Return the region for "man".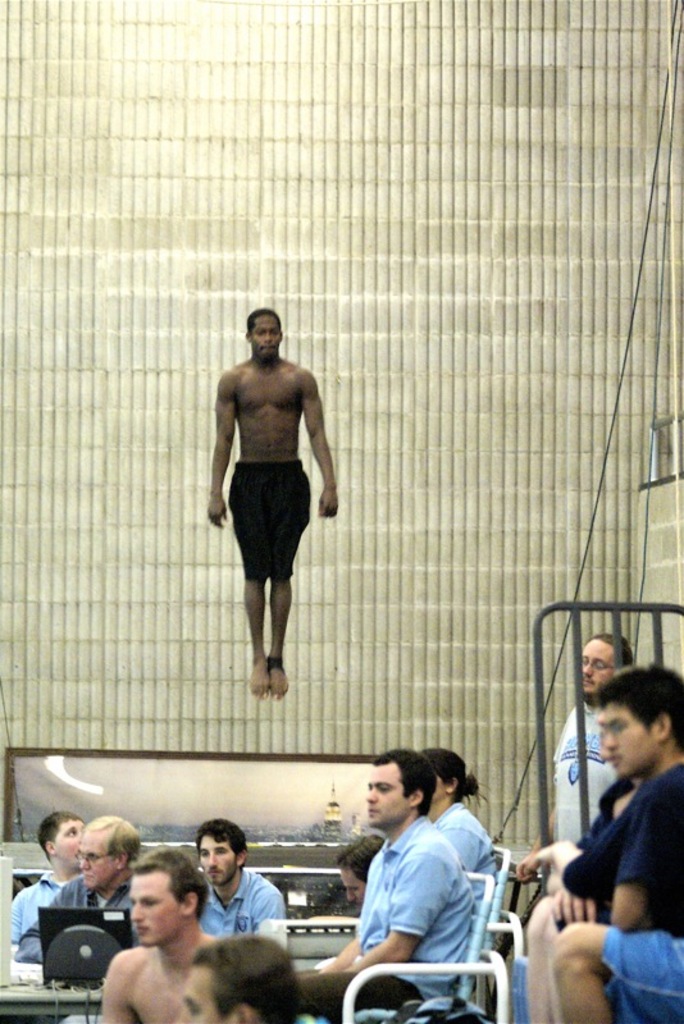
Rect(192, 824, 281, 943).
